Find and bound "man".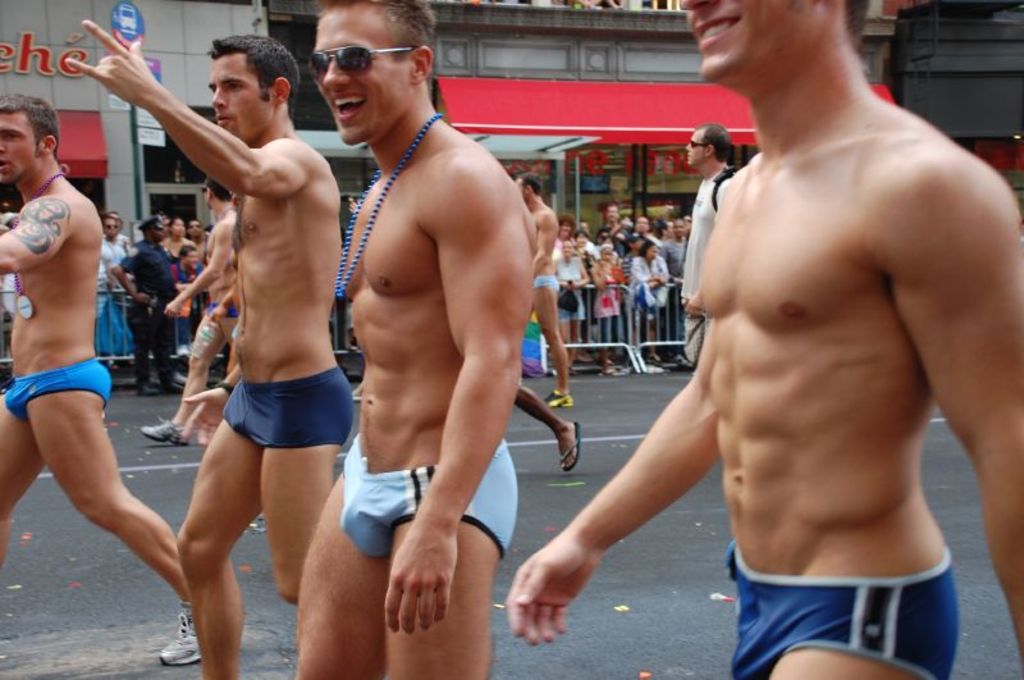
Bound: <bbox>676, 124, 741, 365</bbox>.
